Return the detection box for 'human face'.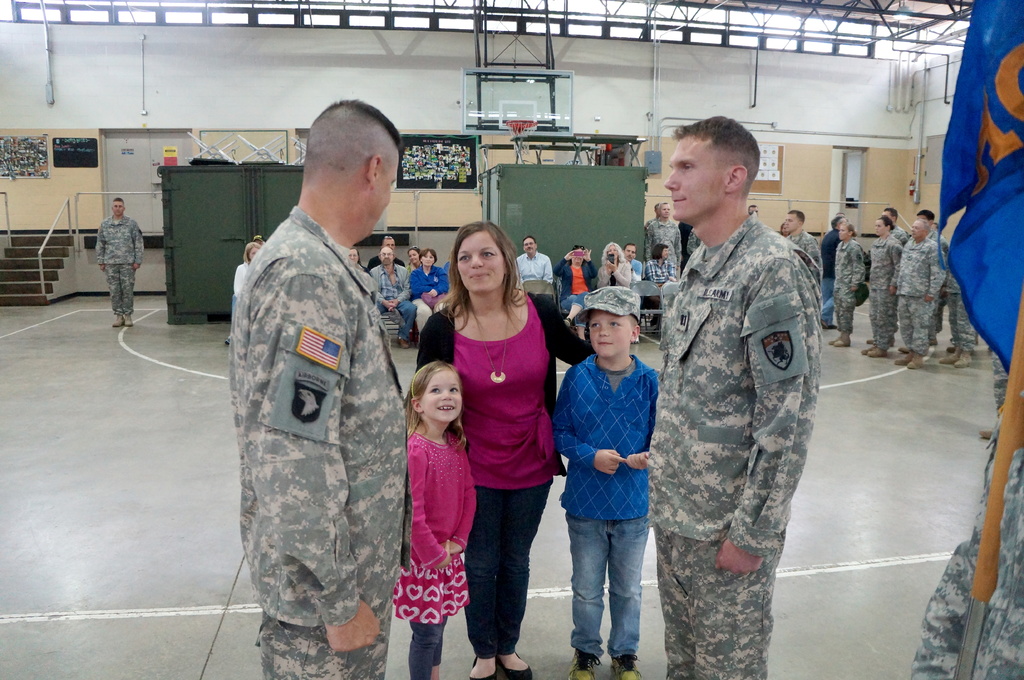
(659,249,670,260).
